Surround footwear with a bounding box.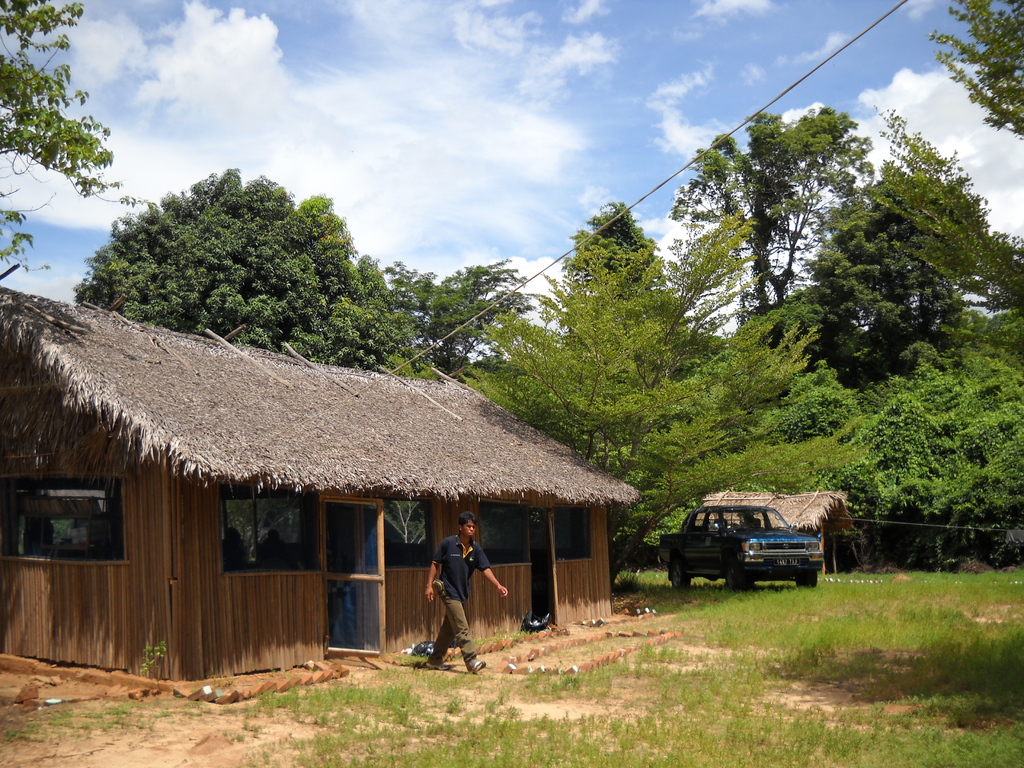
left=469, top=657, right=489, bottom=675.
